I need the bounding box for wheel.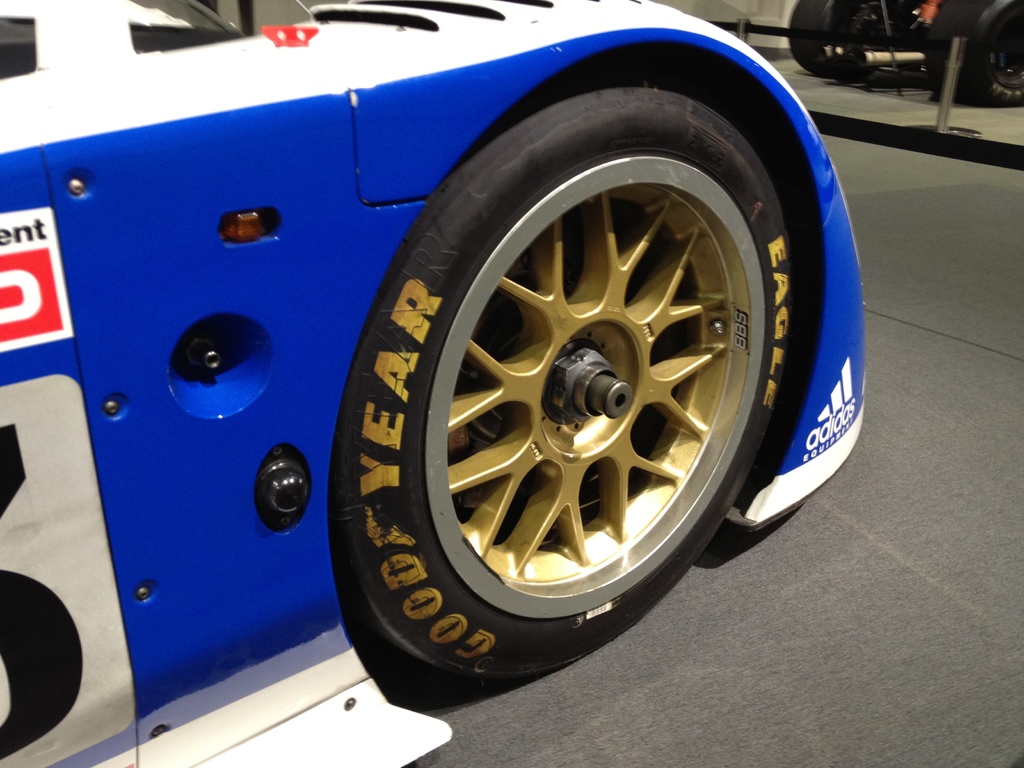
Here it is: 401 126 814 649.
